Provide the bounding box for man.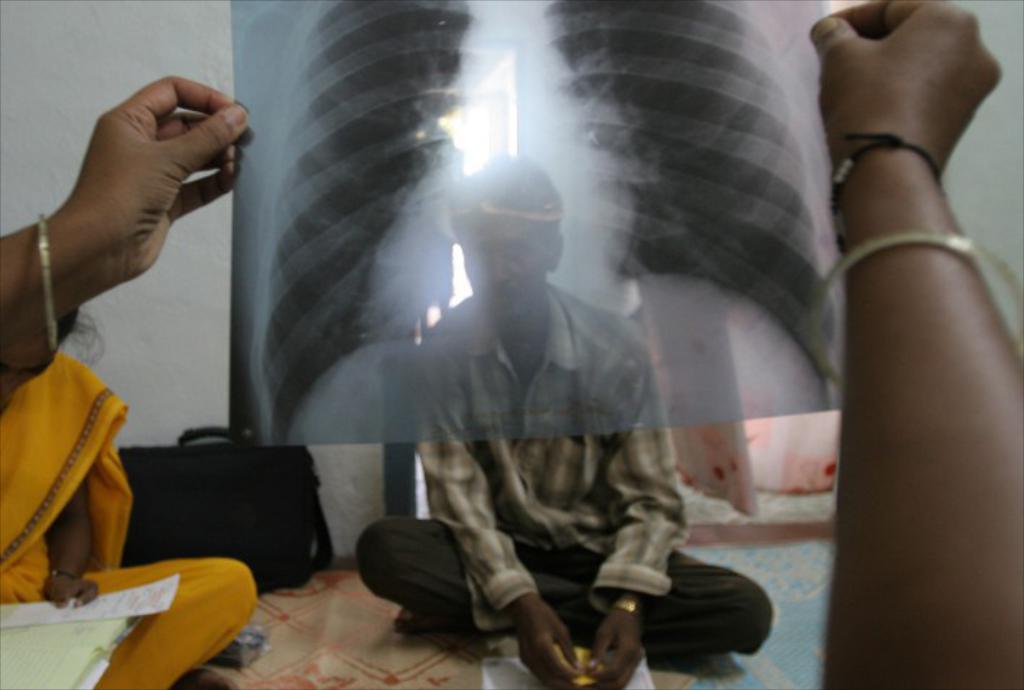
BBox(357, 136, 699, 671).
